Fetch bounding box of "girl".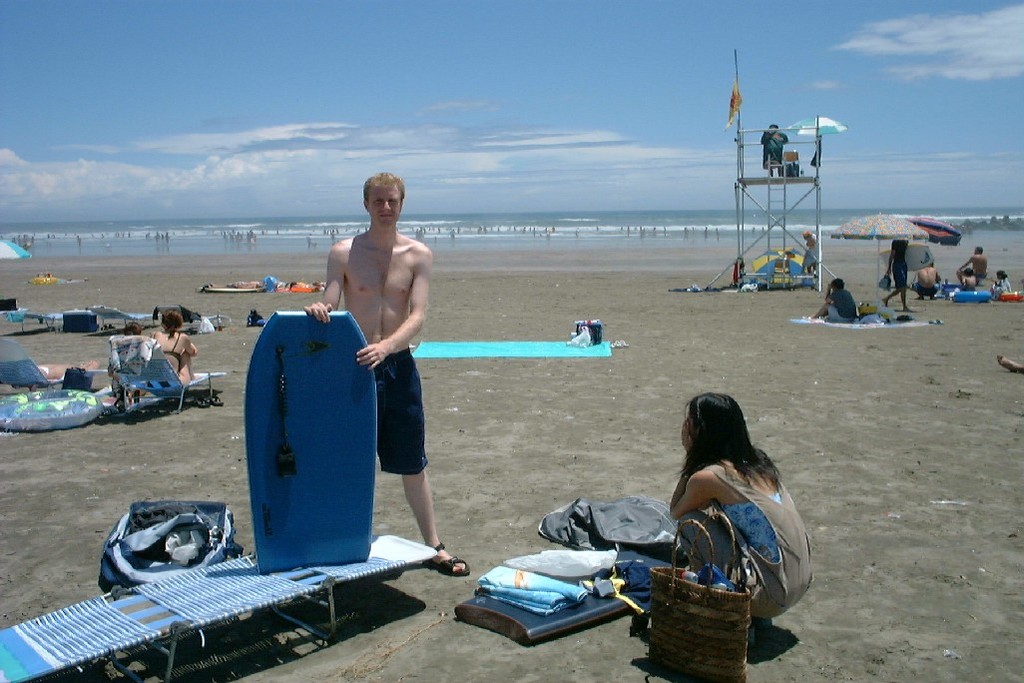
Bbox: (669, 388, 812, 644).
